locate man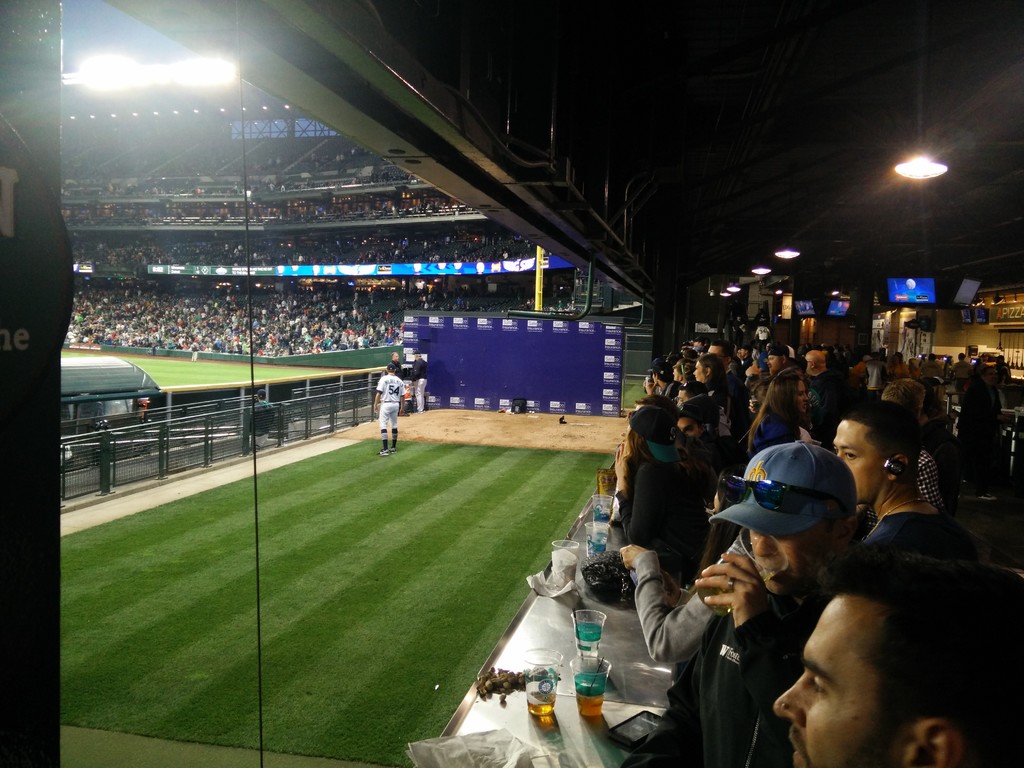
{"left": 611, "top": 405, "right": 706, "bottom": 578}
